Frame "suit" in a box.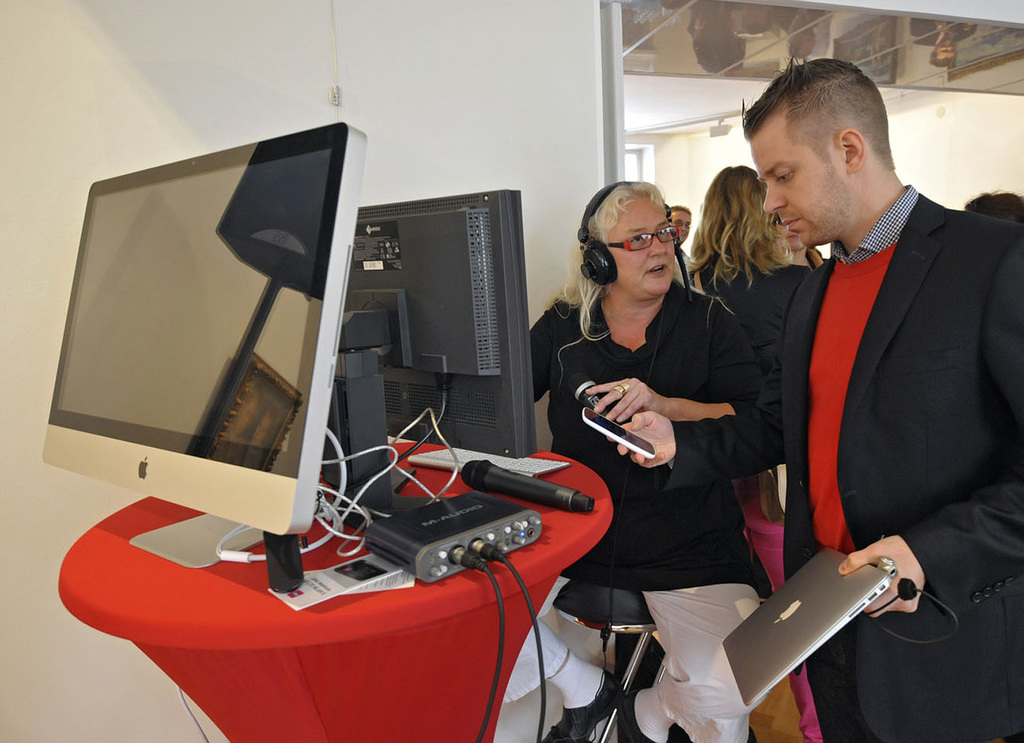
[657,194,1023,742].
